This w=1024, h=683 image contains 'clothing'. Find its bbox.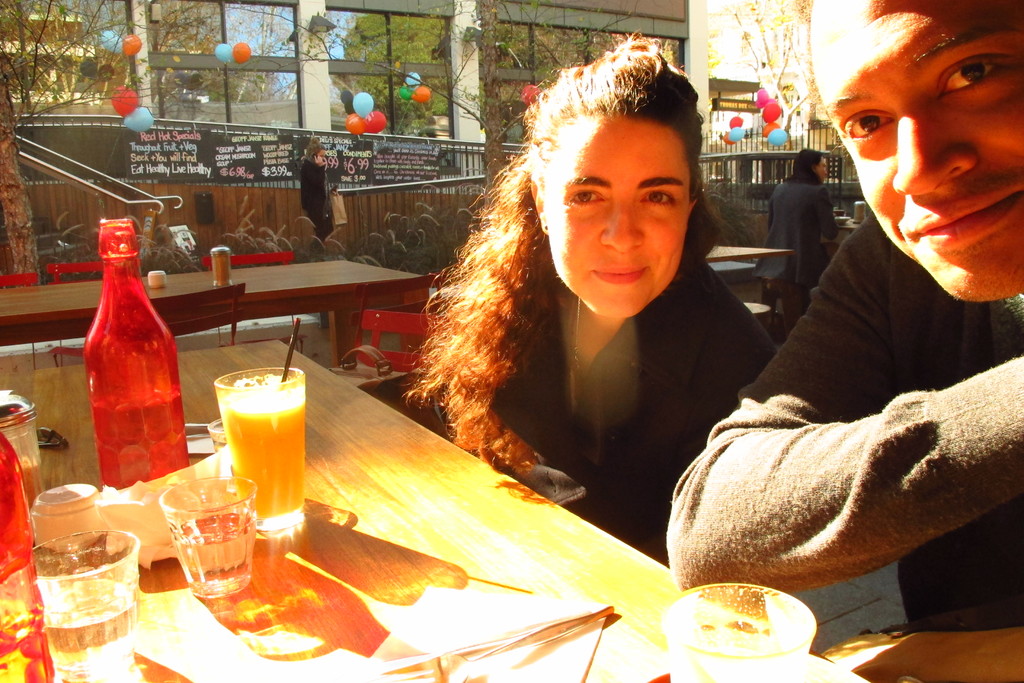
bbox=[753, 167, 844, 322].
